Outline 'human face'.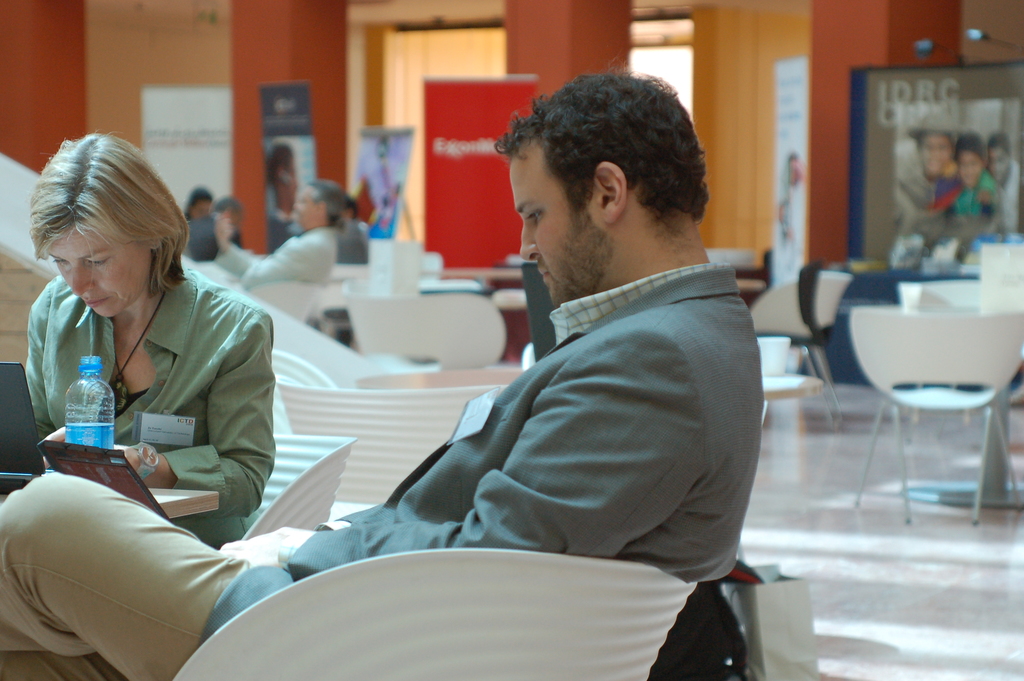
Outline: [left=189, top=202, right=209, bottom=222].
